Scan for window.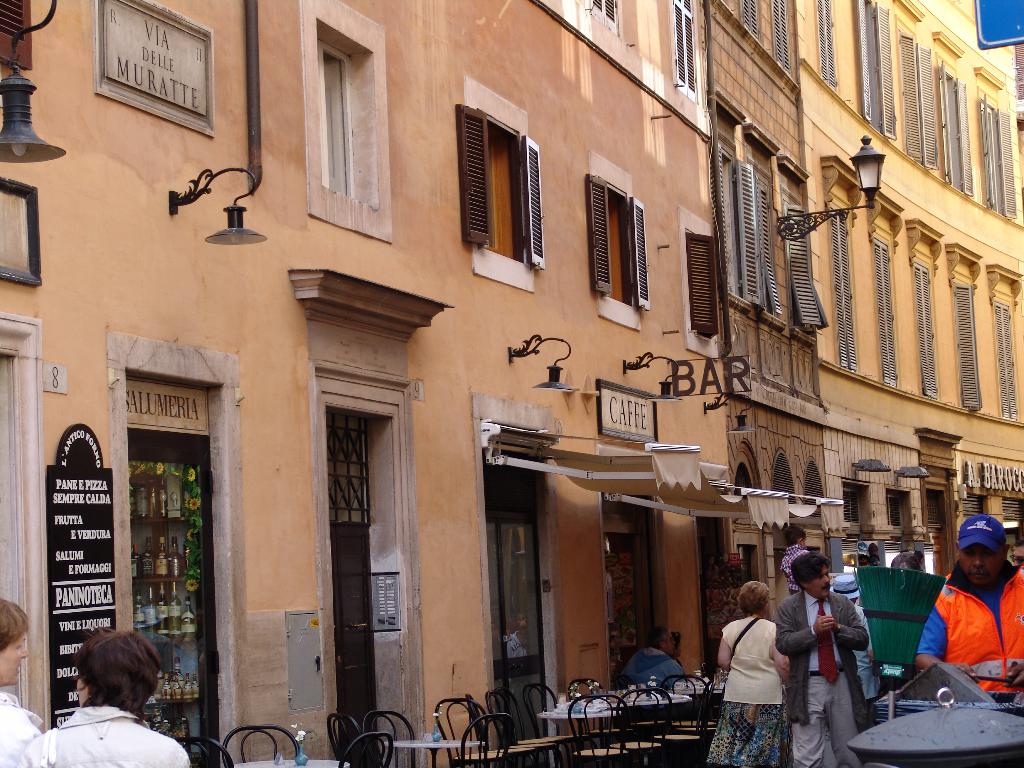
Scan result: bbox(317, 42, 354, 199).
